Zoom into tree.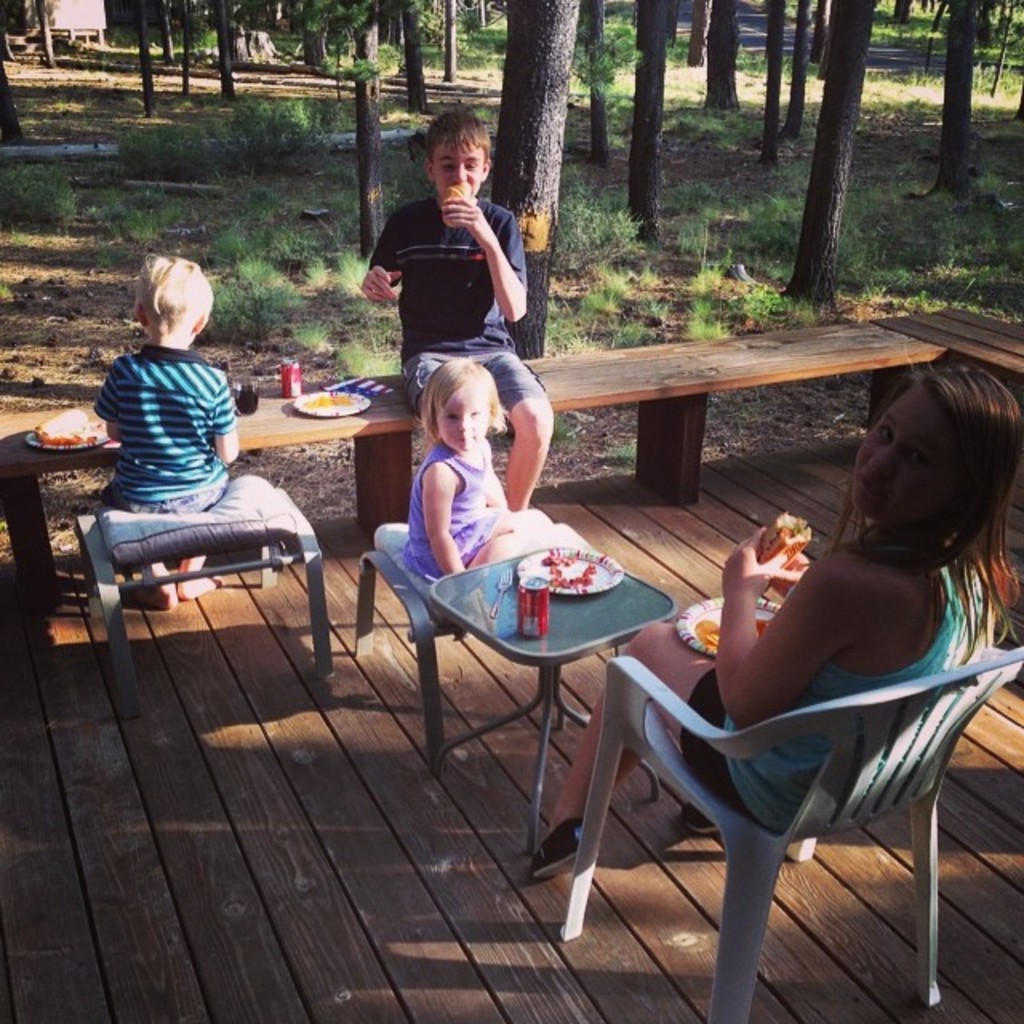
Zoom target: <box>704,0,738,114</box>.
